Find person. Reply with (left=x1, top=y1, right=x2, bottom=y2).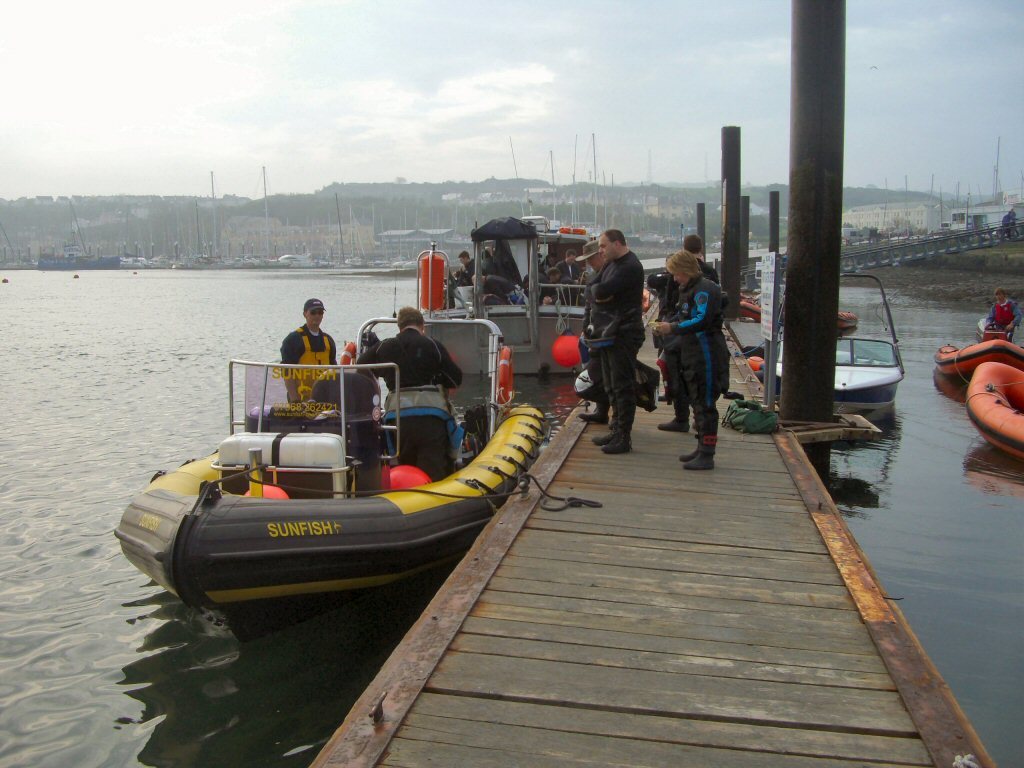
(left=519, top=240, right=586, bottom=310).
